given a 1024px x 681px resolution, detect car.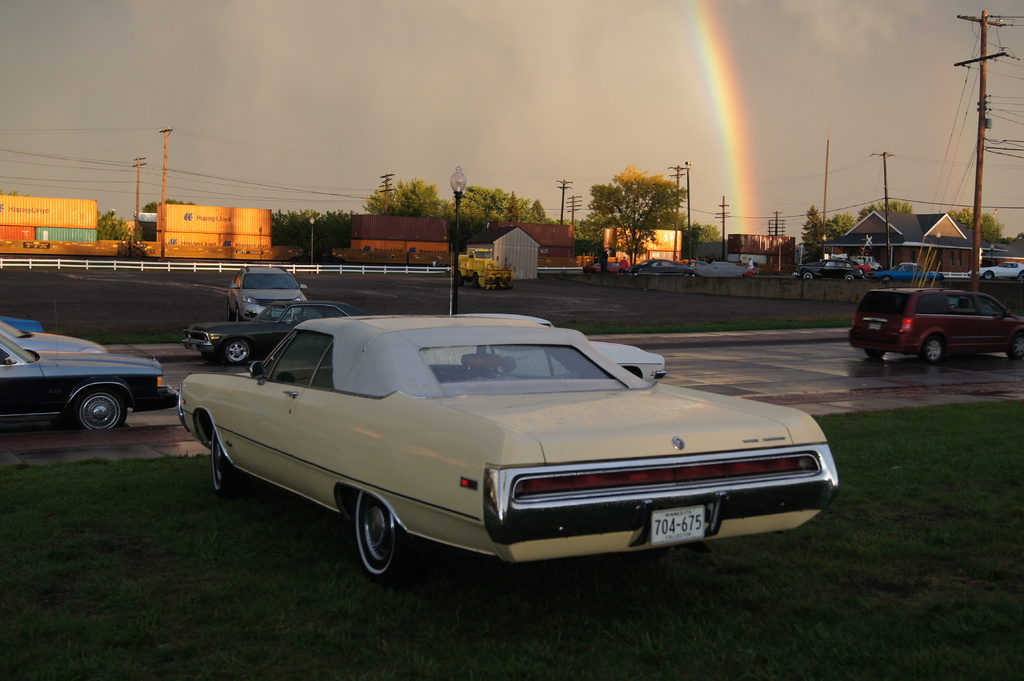
[left=864, top=259, right=934, bottom=275].
